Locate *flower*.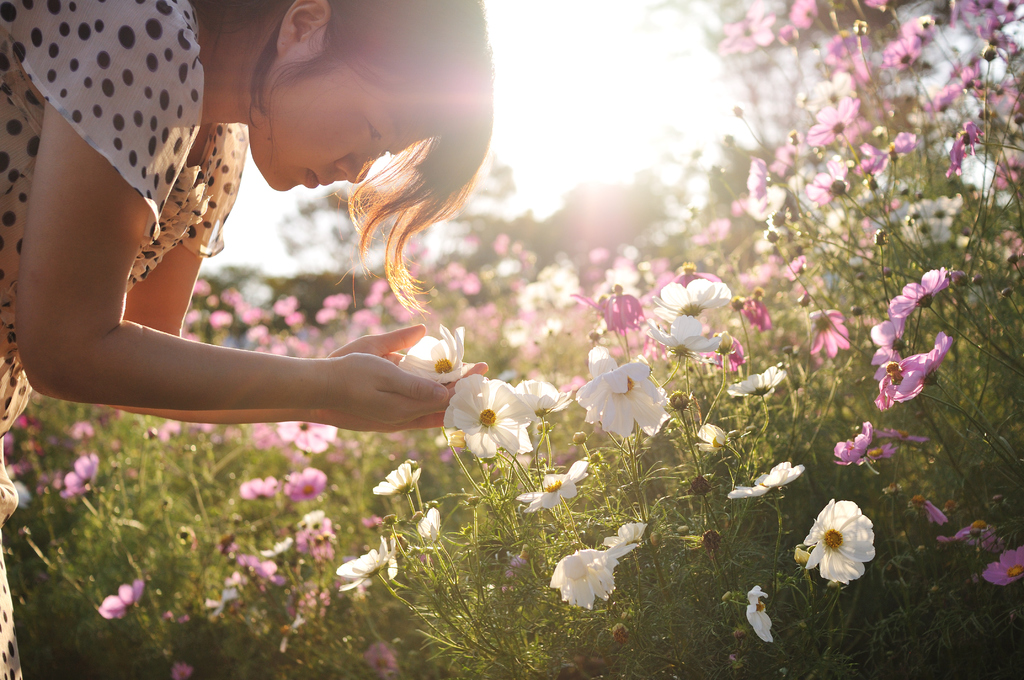
Bounding box: 834 425 876 463.
